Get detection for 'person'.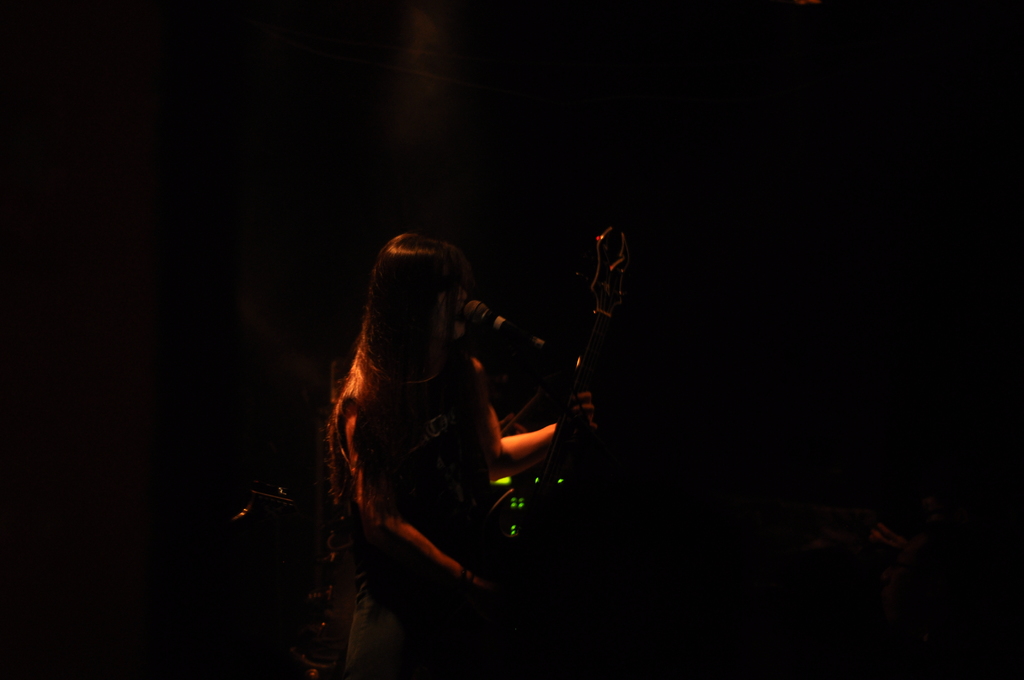
Detection: crop(321, 219, 592, 637).
